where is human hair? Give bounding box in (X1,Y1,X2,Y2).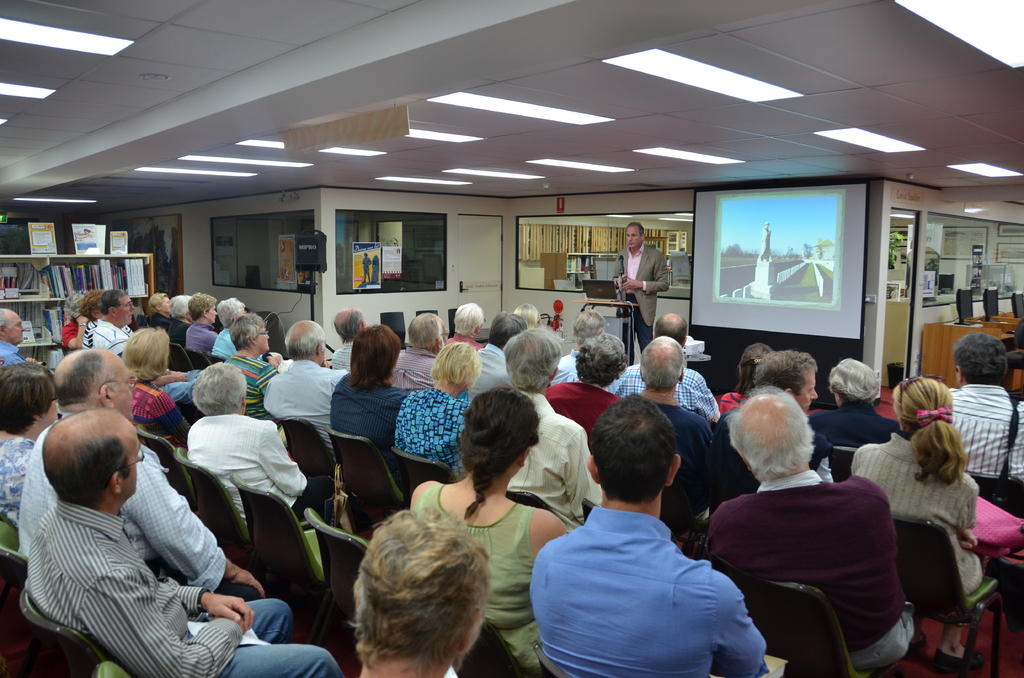
(331,307,364,339).
